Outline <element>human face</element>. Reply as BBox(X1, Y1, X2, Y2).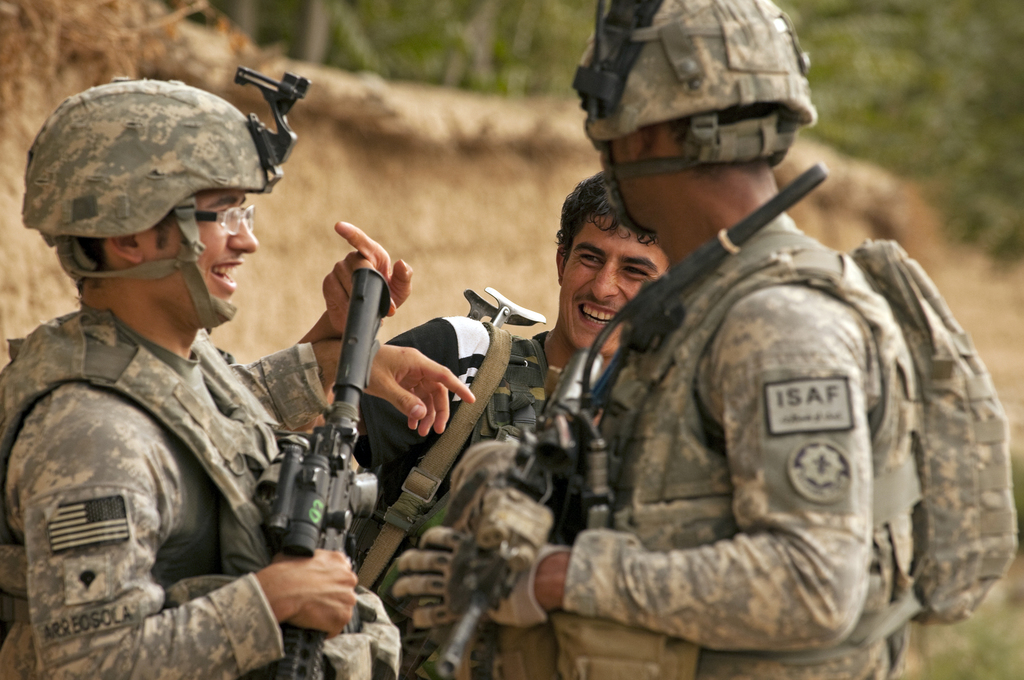
BBox(140, 195, 259, 323).
